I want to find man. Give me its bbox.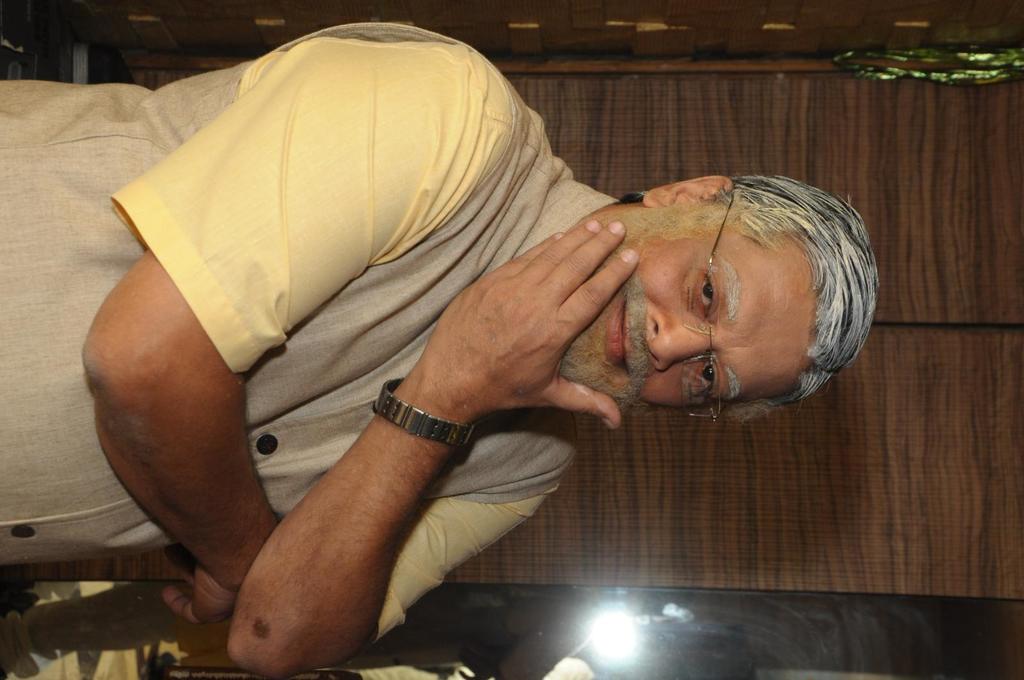
BBox(103, 28, 838, 649).
